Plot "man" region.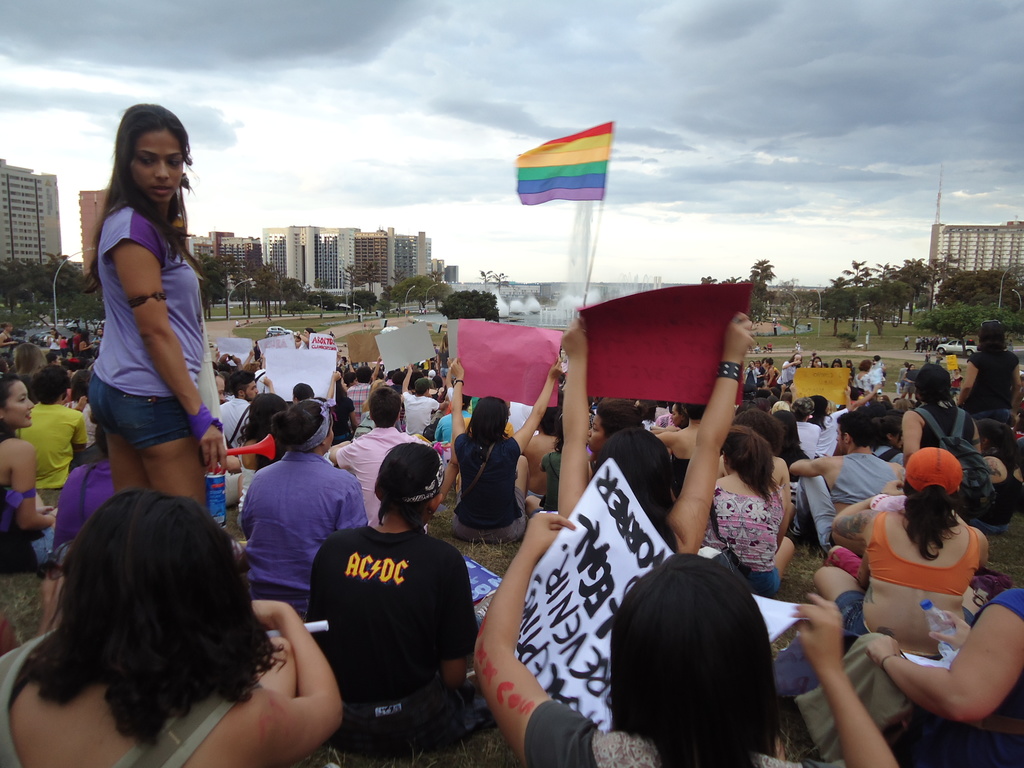
Plotted at (left=215, top=371, right=228, bottom=404).
